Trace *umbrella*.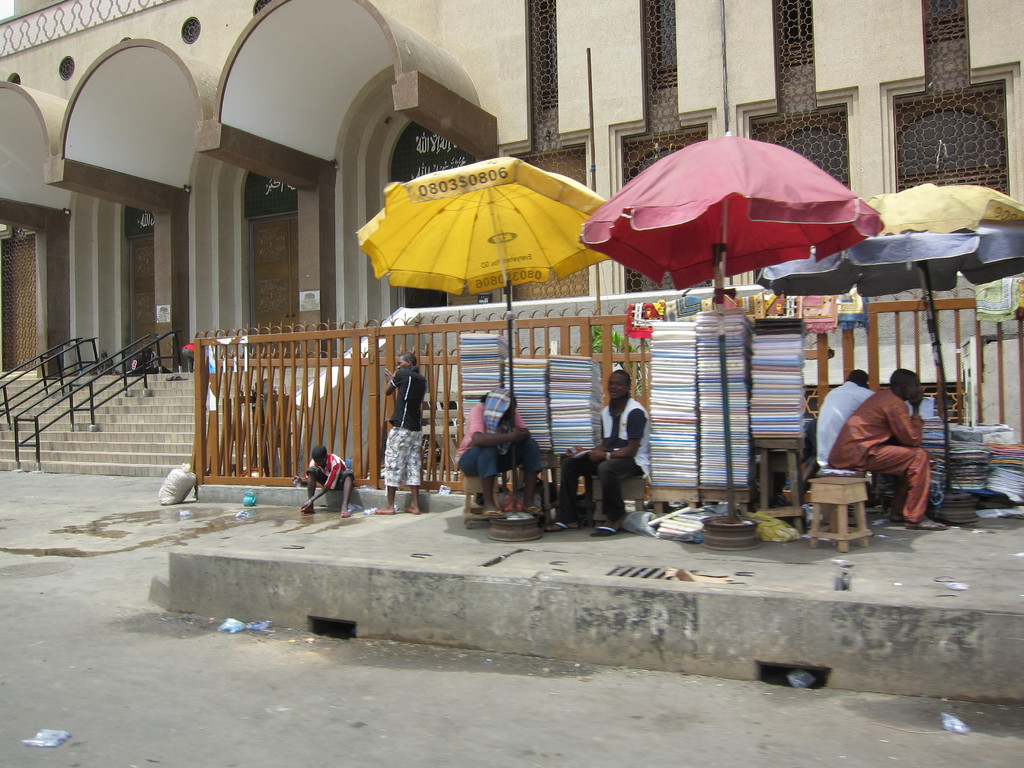
Traced to (354,155,617,405).
